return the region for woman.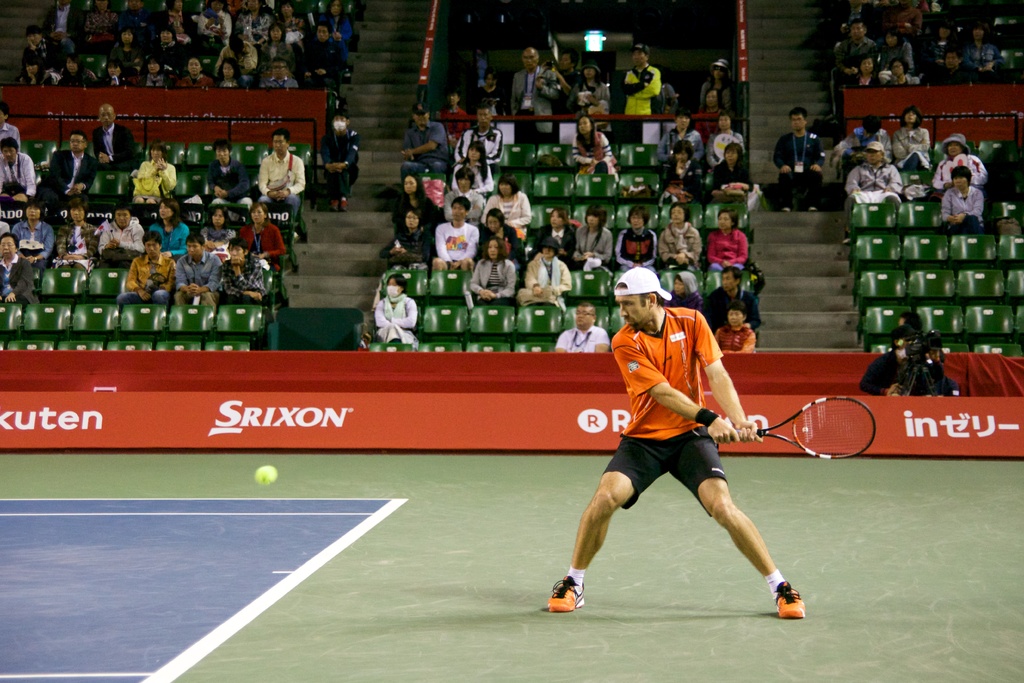
bbox=[54, 200, 99, 273].
